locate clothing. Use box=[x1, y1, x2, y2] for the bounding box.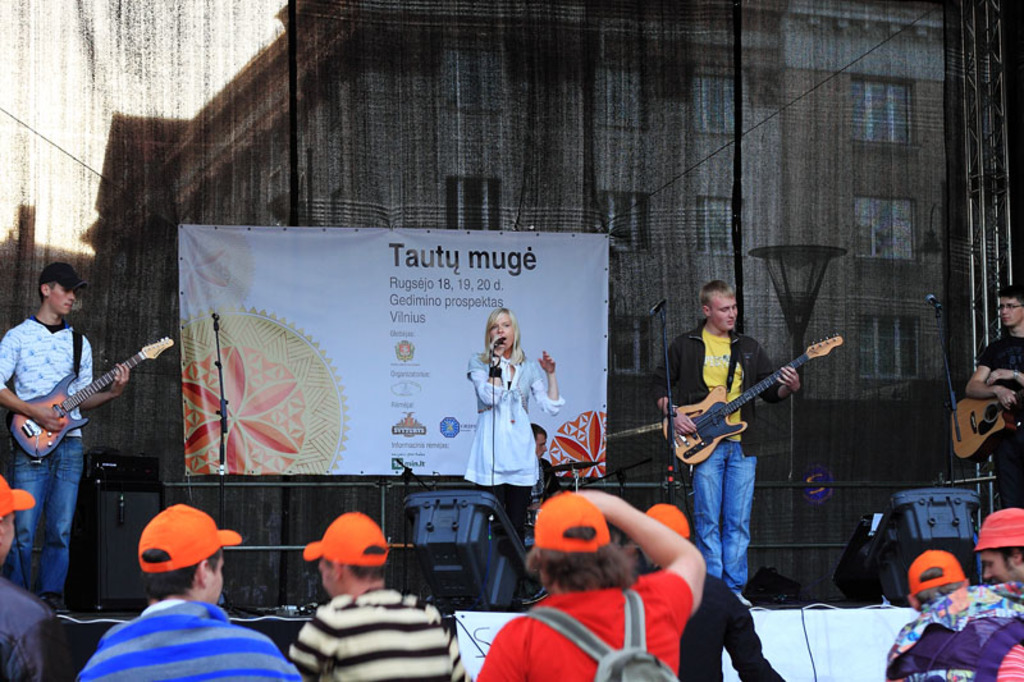
box=[671, 564, 786, 681].
